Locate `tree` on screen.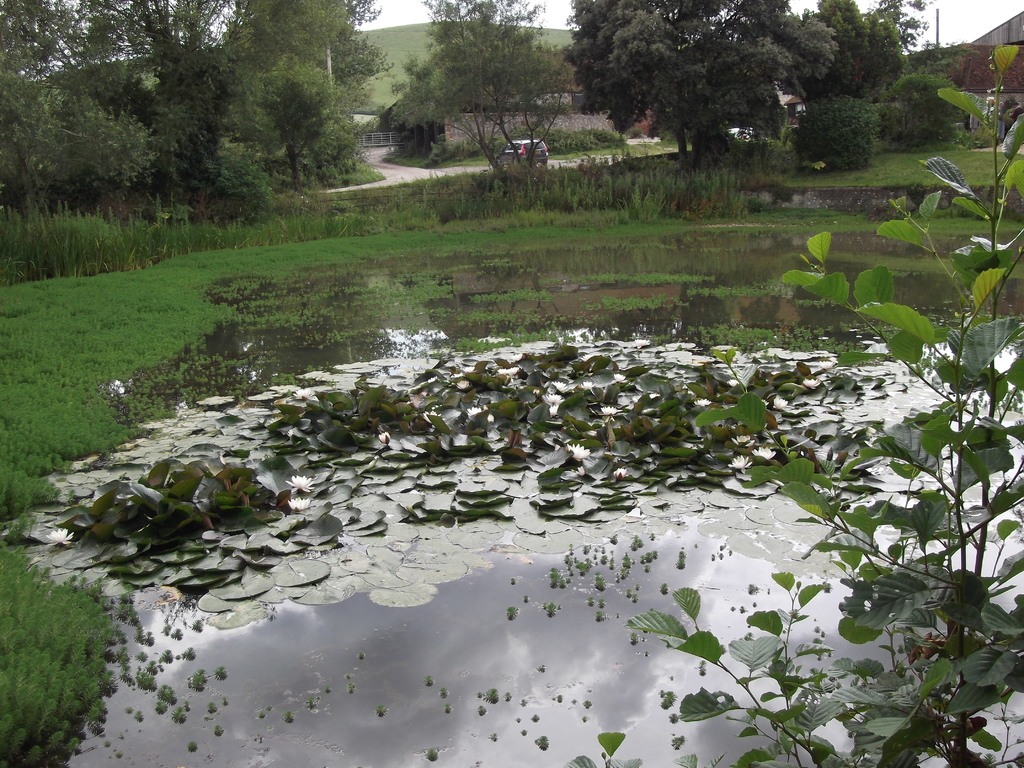
On screen at [left=559, top=0, right=834, bottom=152].
